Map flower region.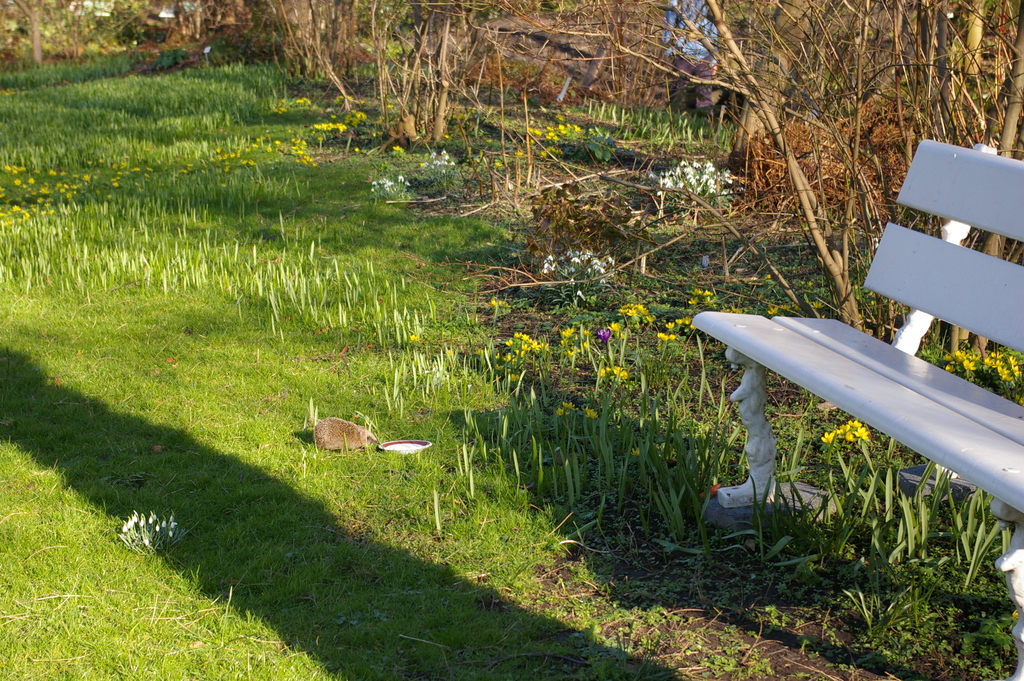
Mapped to [left=614, top=363, right=627, bottom=379].
